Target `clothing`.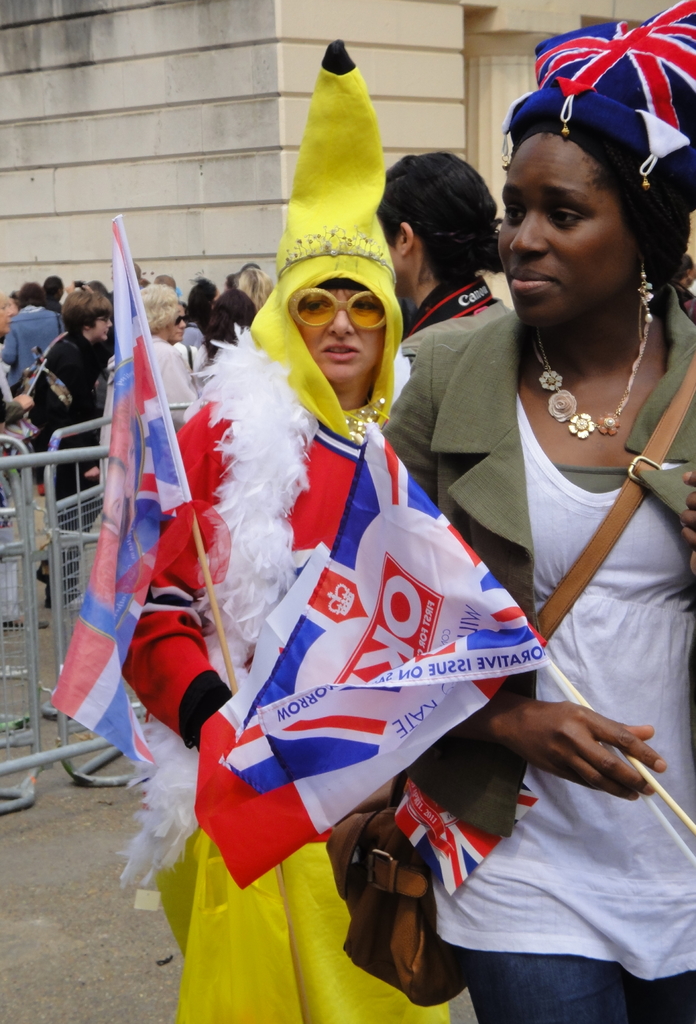
Target region: region(0, 308, 61, 413).
